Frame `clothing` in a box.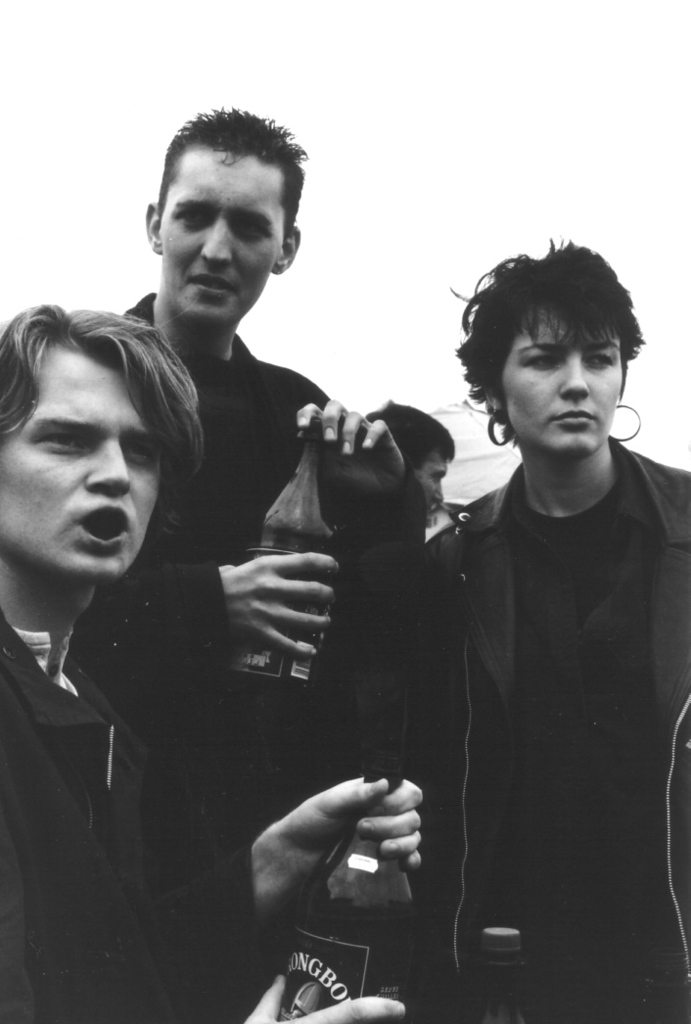
bbox=(113, 289, 357, 757).
